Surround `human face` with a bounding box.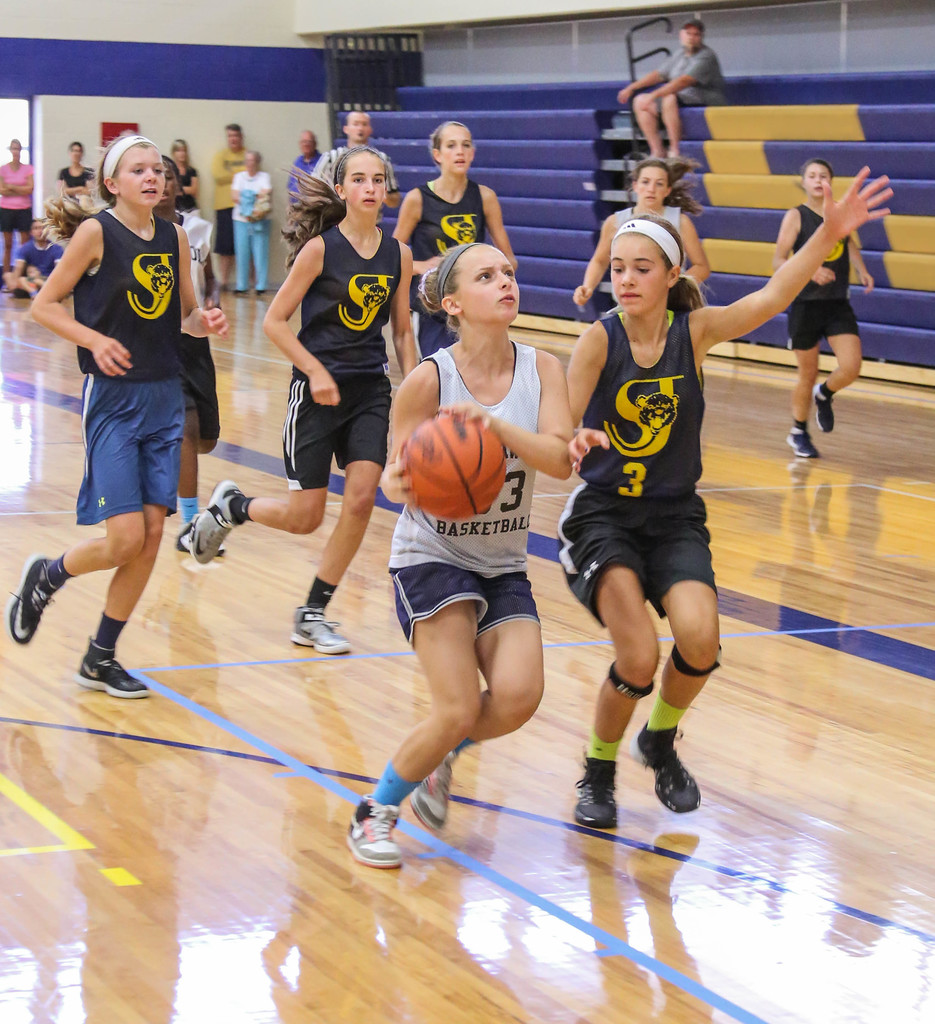
(69, 136, 85, 166).
